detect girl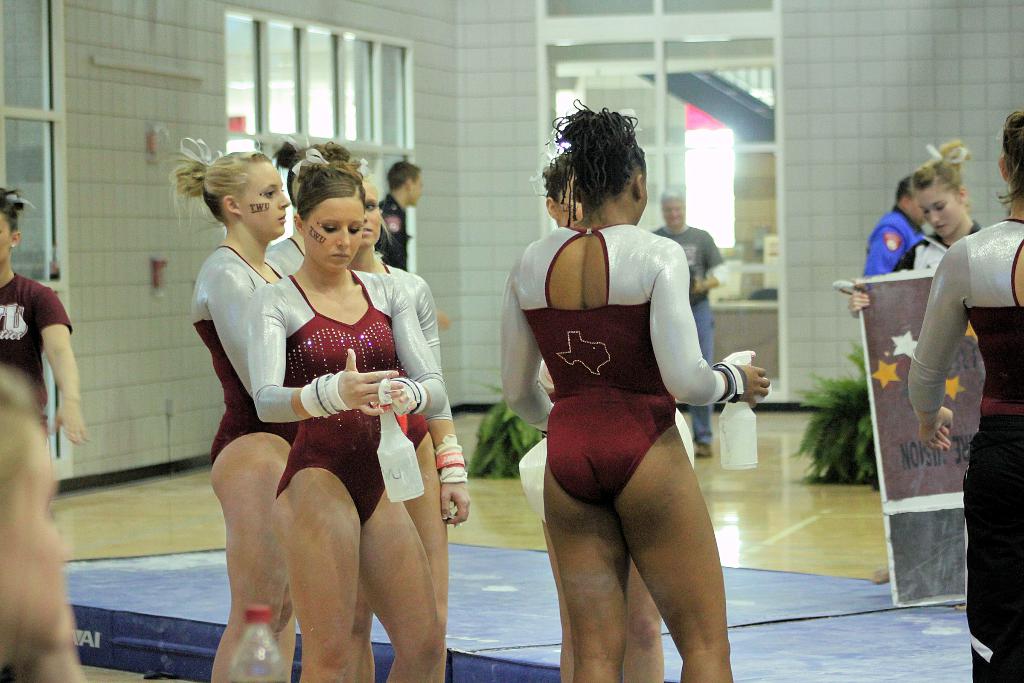
908:110:1023:682
